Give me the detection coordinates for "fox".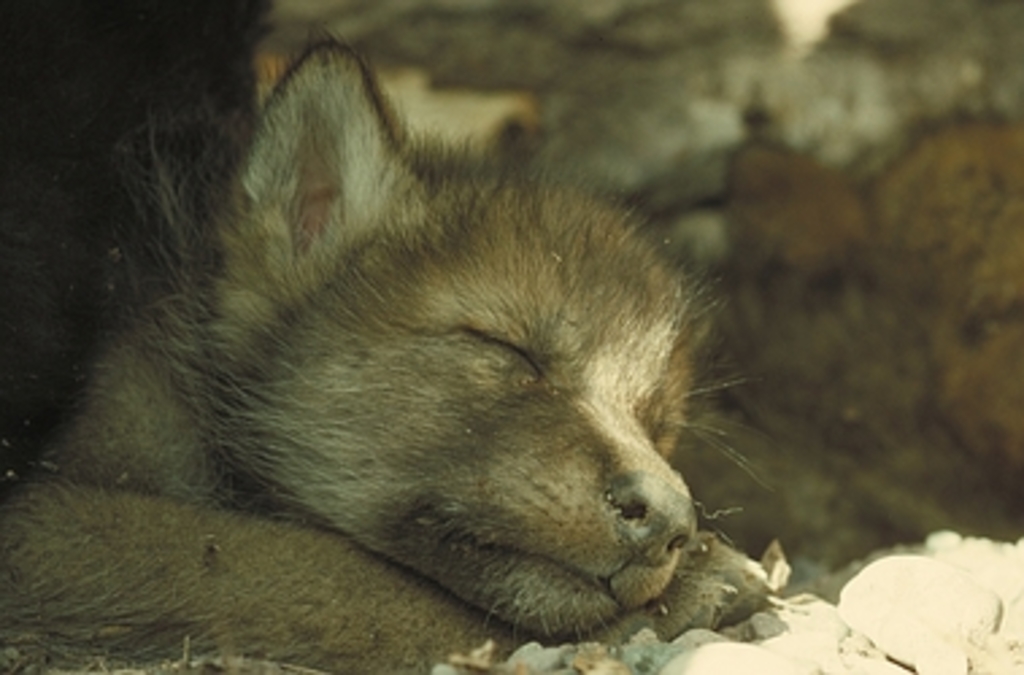
0:11:784:672.
